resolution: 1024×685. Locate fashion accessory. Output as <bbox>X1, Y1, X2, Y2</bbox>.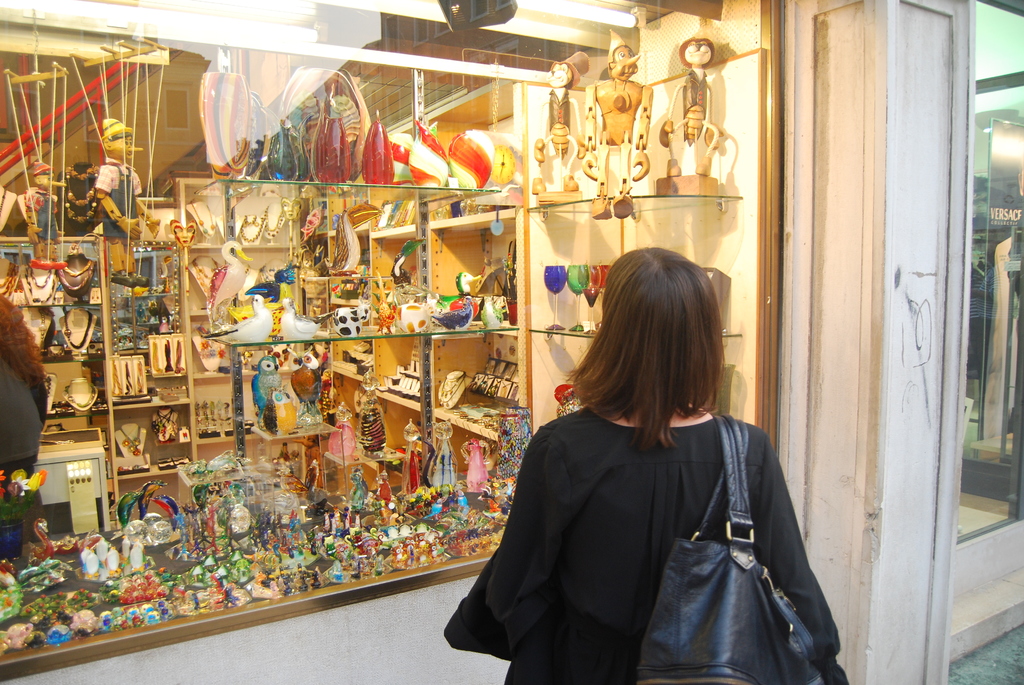
<bbox>241, 206, 269, 246</bbox>.
